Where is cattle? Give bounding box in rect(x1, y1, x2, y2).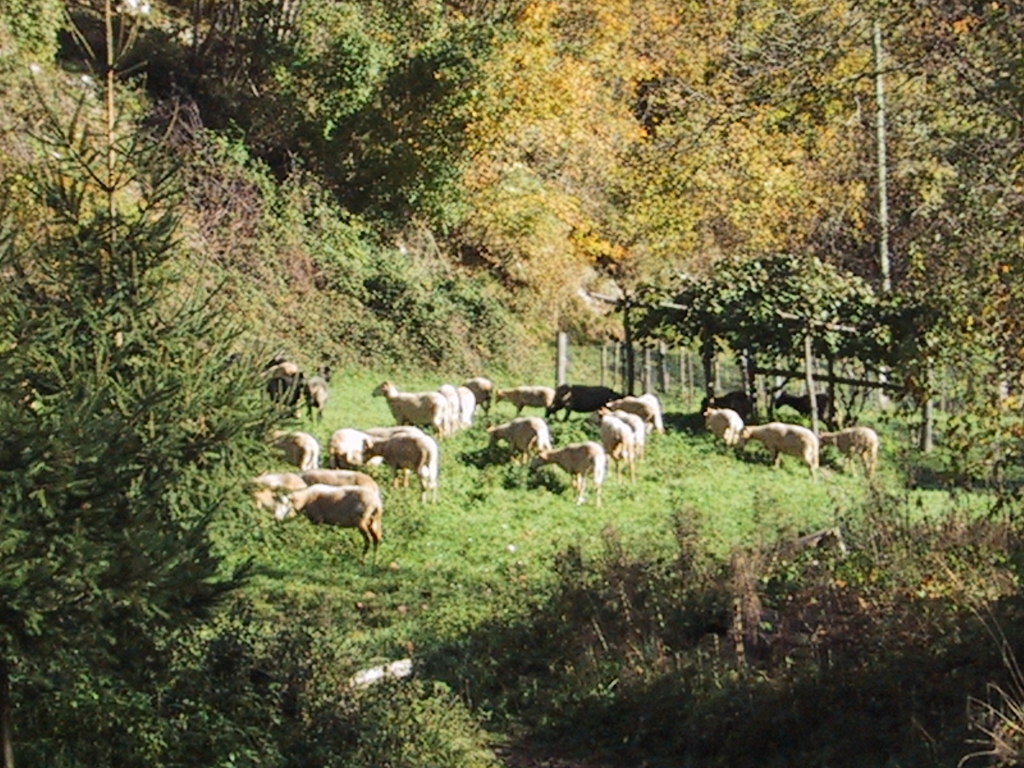
rect(253, 425, 320, 479).
